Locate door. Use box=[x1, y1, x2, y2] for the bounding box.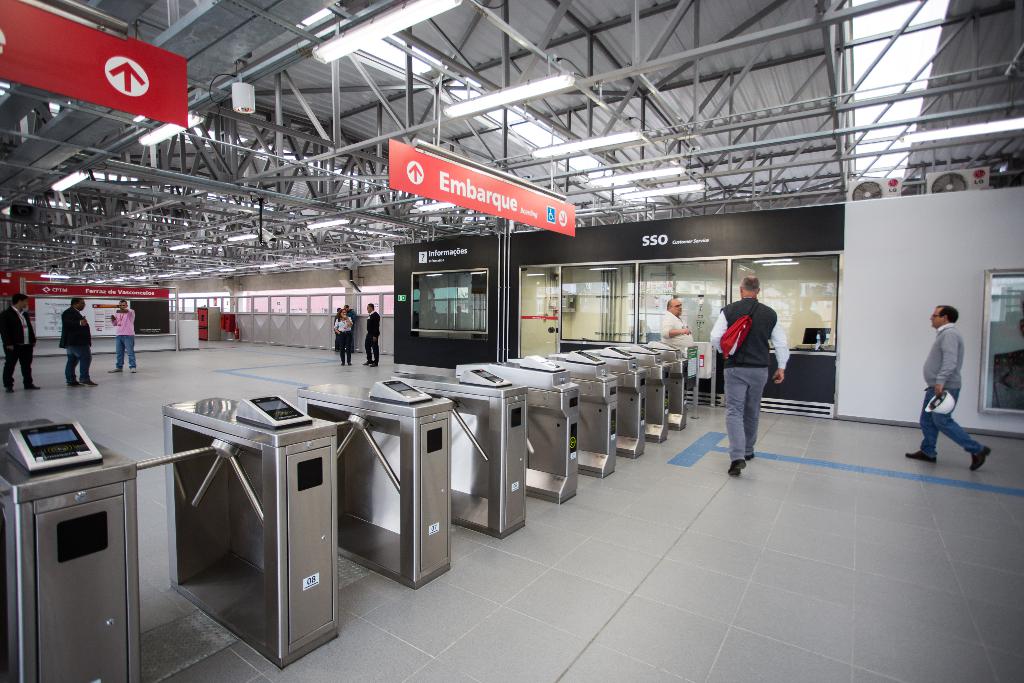
box=[986, 268, 1023, 417].
